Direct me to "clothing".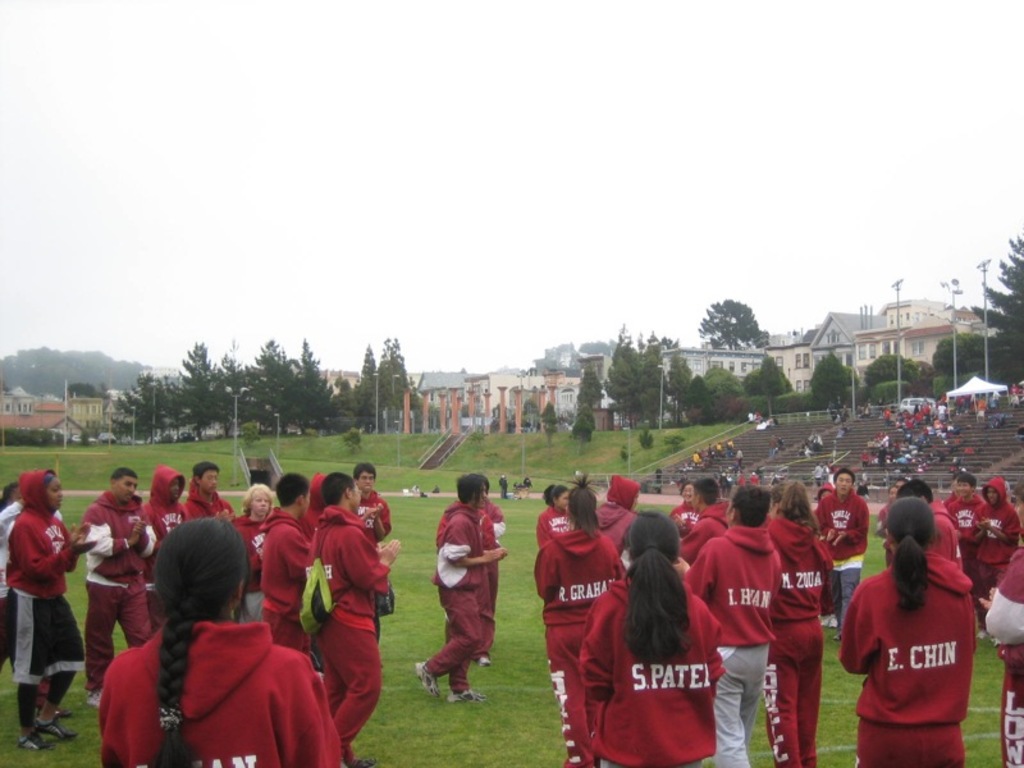
Direction: [182,481,234,520].
